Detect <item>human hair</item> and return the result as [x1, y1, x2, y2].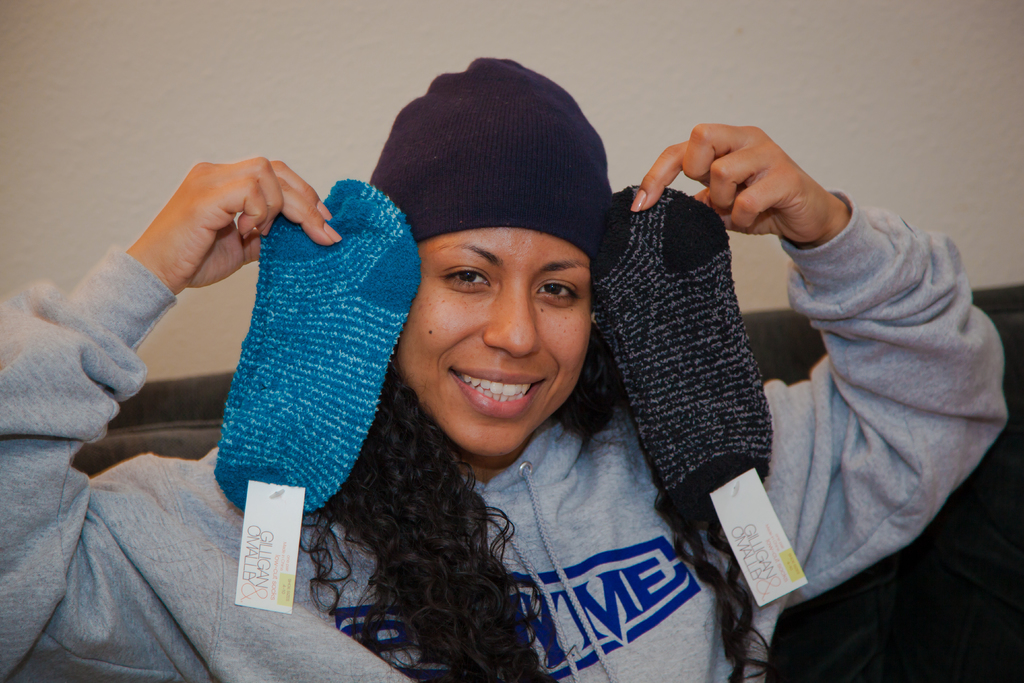
[296, 354, 775, 682].
